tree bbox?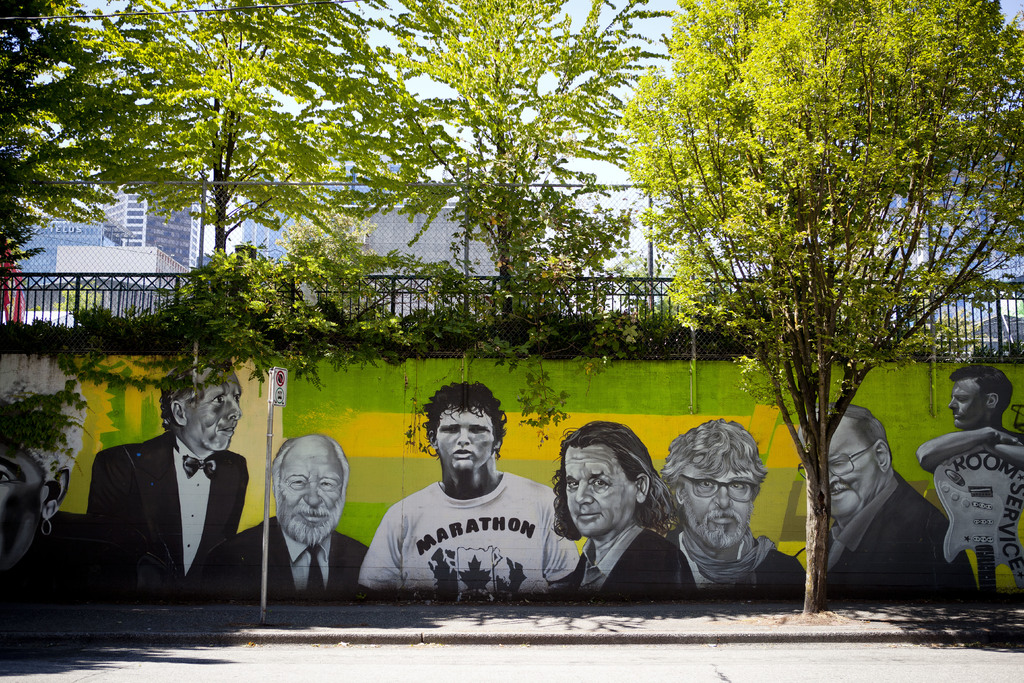
rect(623, 0, 1023, 607)
